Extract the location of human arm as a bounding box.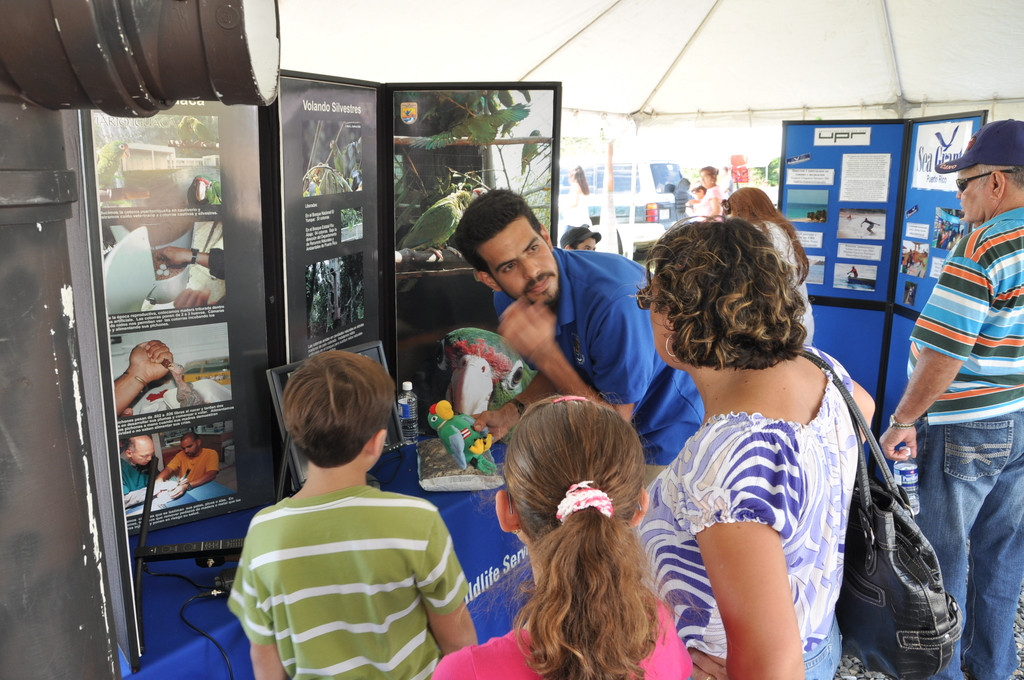
select_region(108, 339, 176, 419).
